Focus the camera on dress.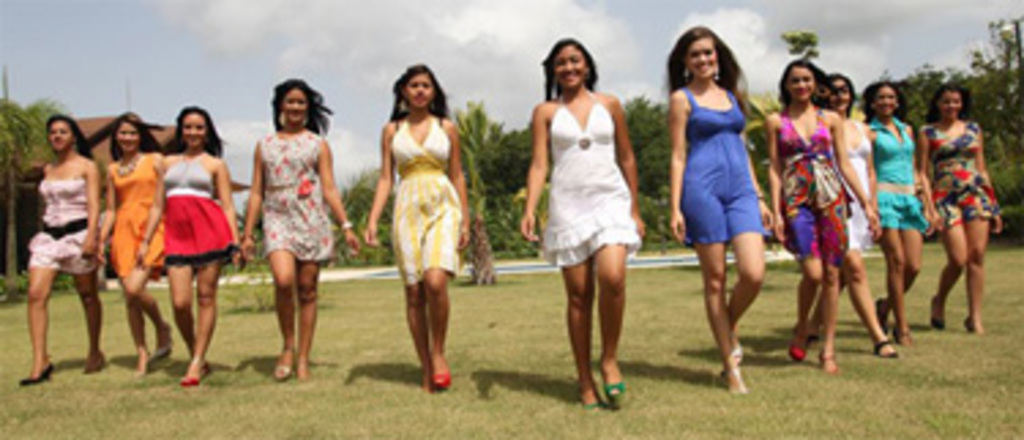
Focus region: box(819, 98, 879, 281).
